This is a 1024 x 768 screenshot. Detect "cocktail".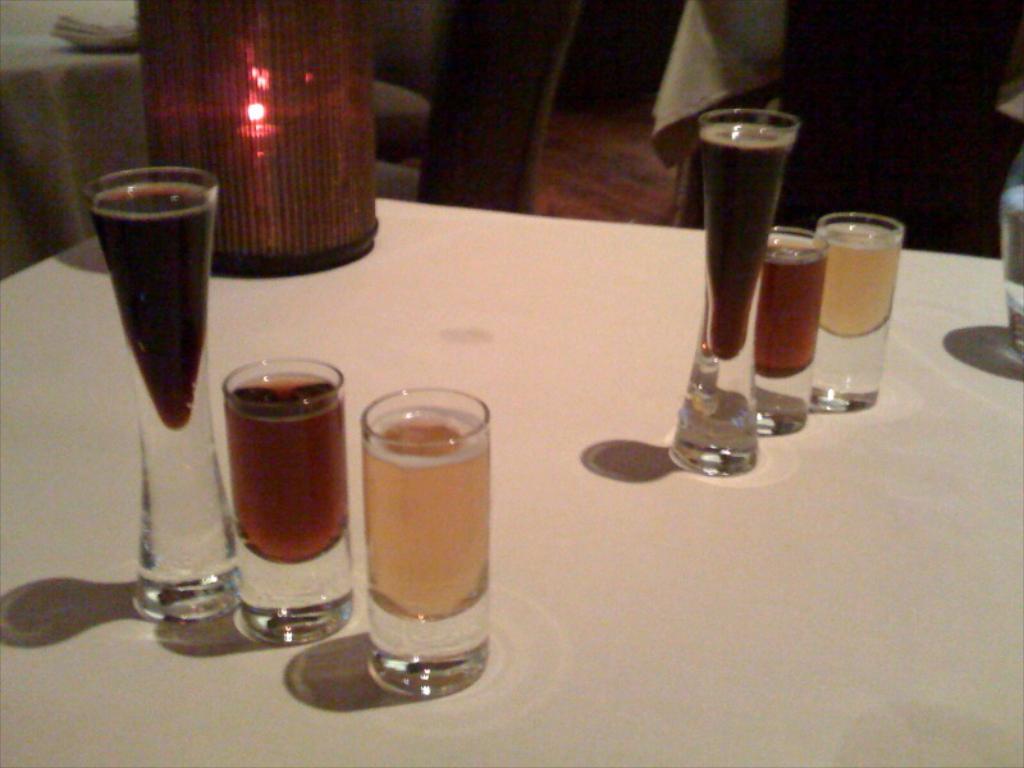
<box>755,220,824,436</box>.
